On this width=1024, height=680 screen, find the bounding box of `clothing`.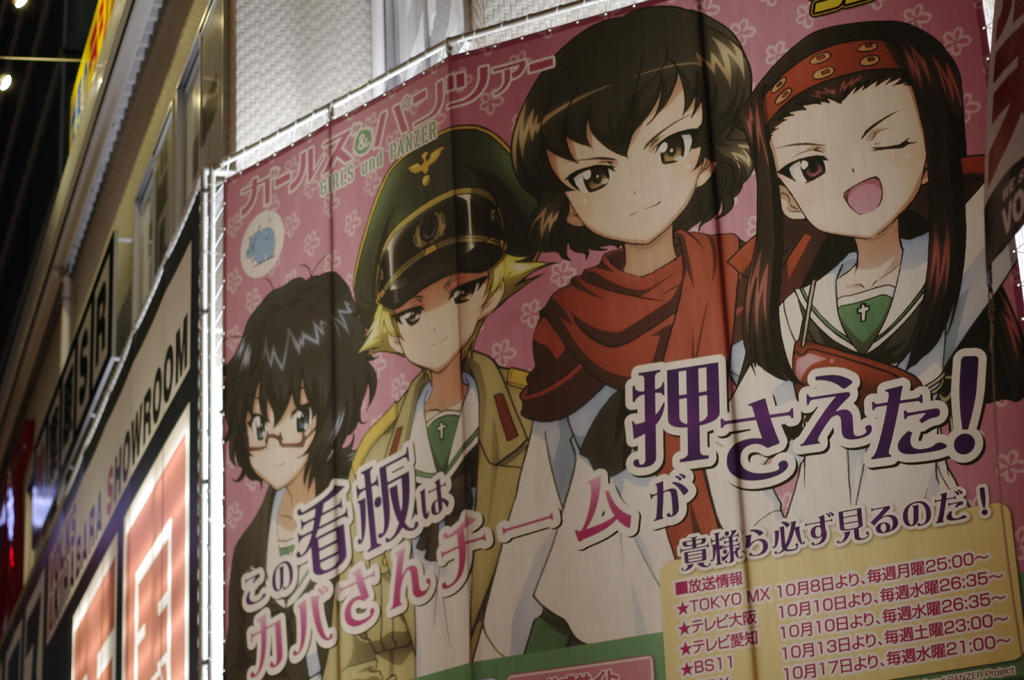
Bounding box: 469 226 744 661.
